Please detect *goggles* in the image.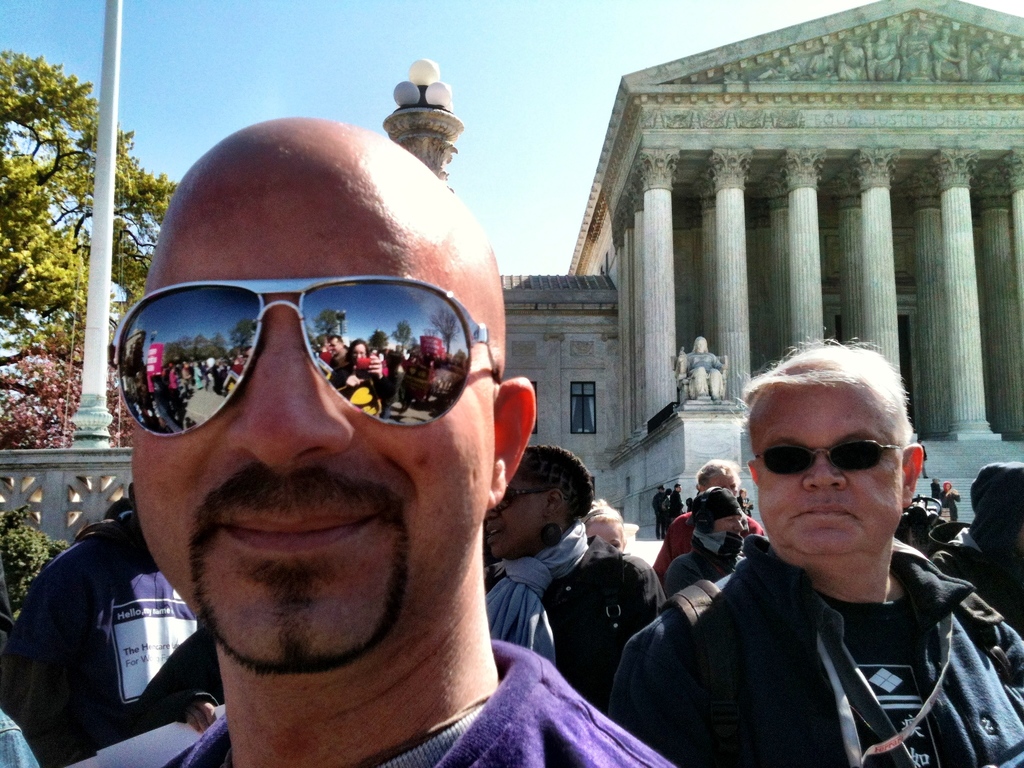
(left=116, top=278, right=502, bottom=429).
